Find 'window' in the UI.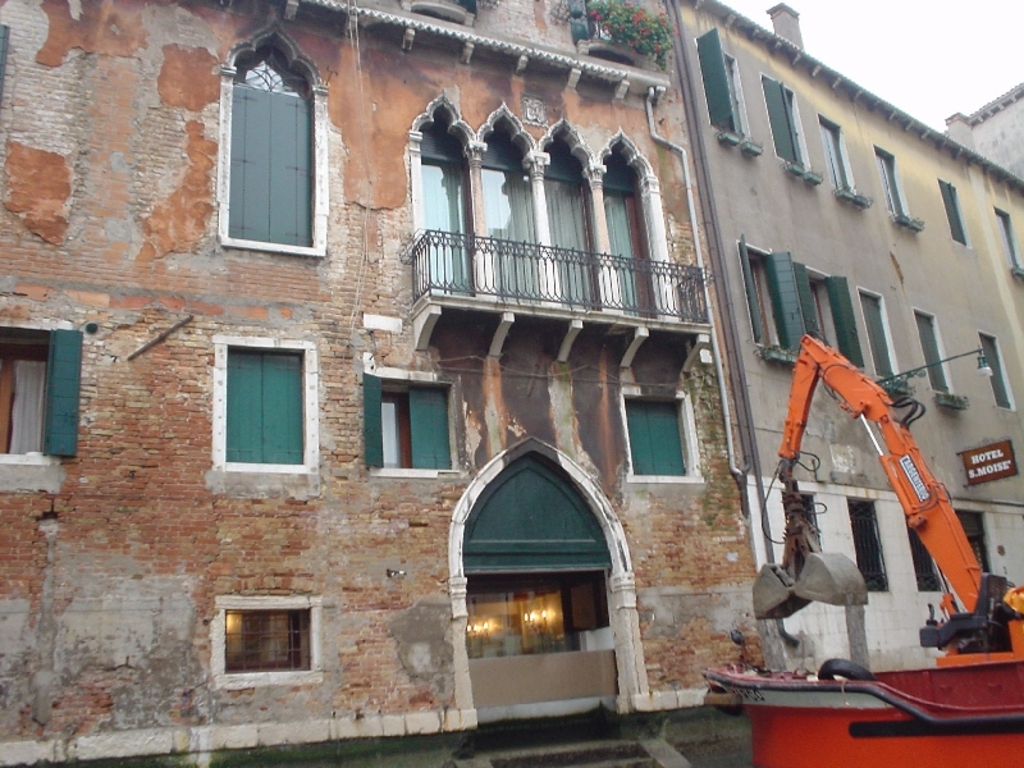
UI element at rect(778, 495, 819, 549).
